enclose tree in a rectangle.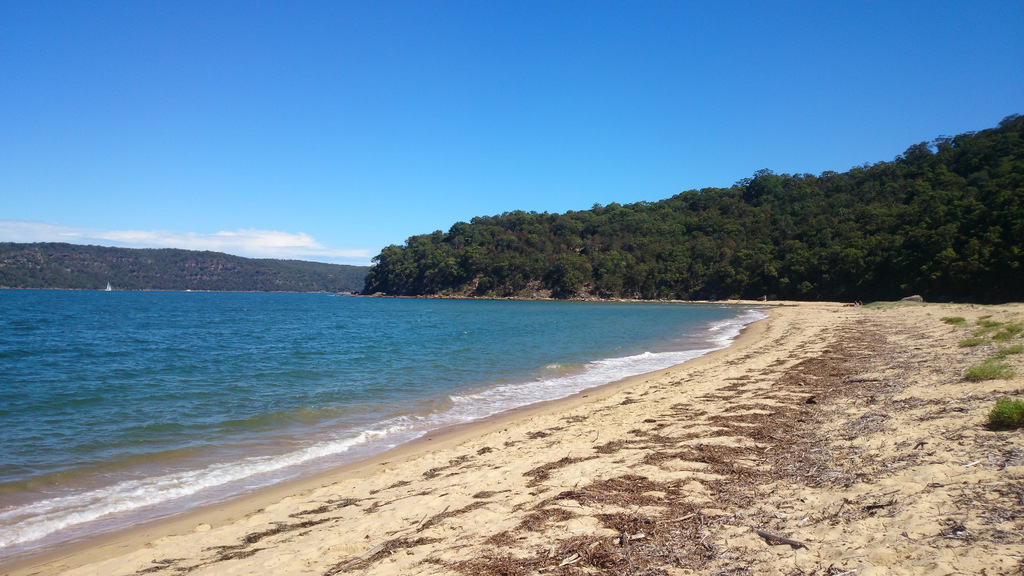
{"x1": 582, "y1": 252, "x2": 624, "y2": 297}.
